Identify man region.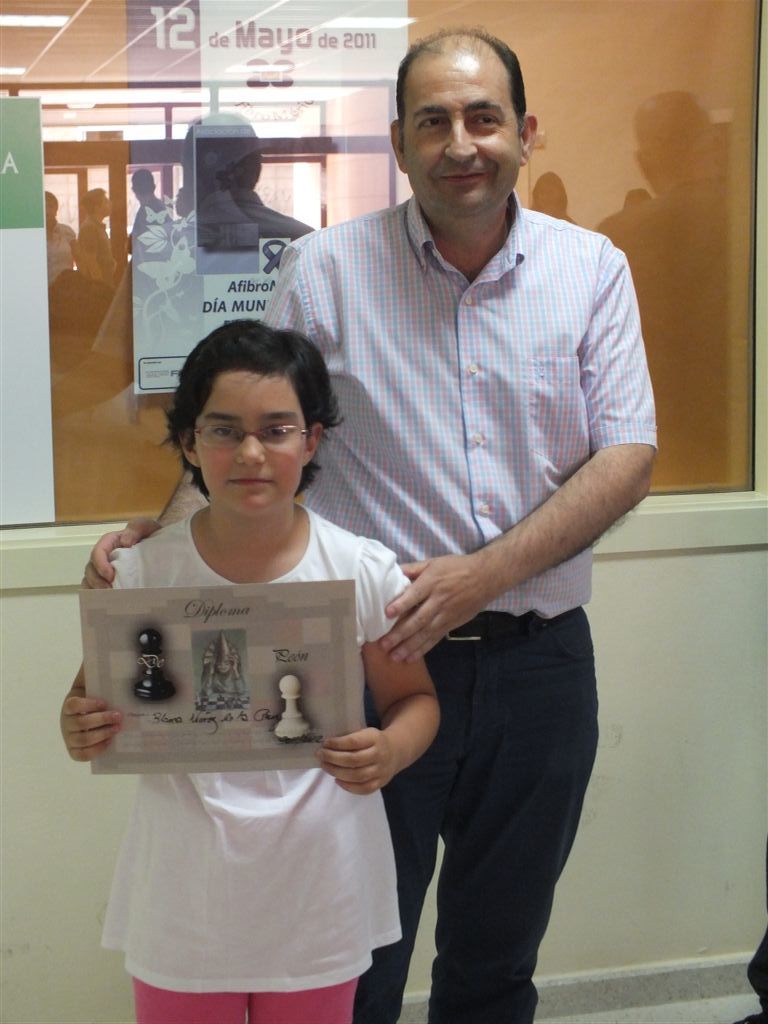
Region: x1=80, y1=34, x2=659, y2=1023.
